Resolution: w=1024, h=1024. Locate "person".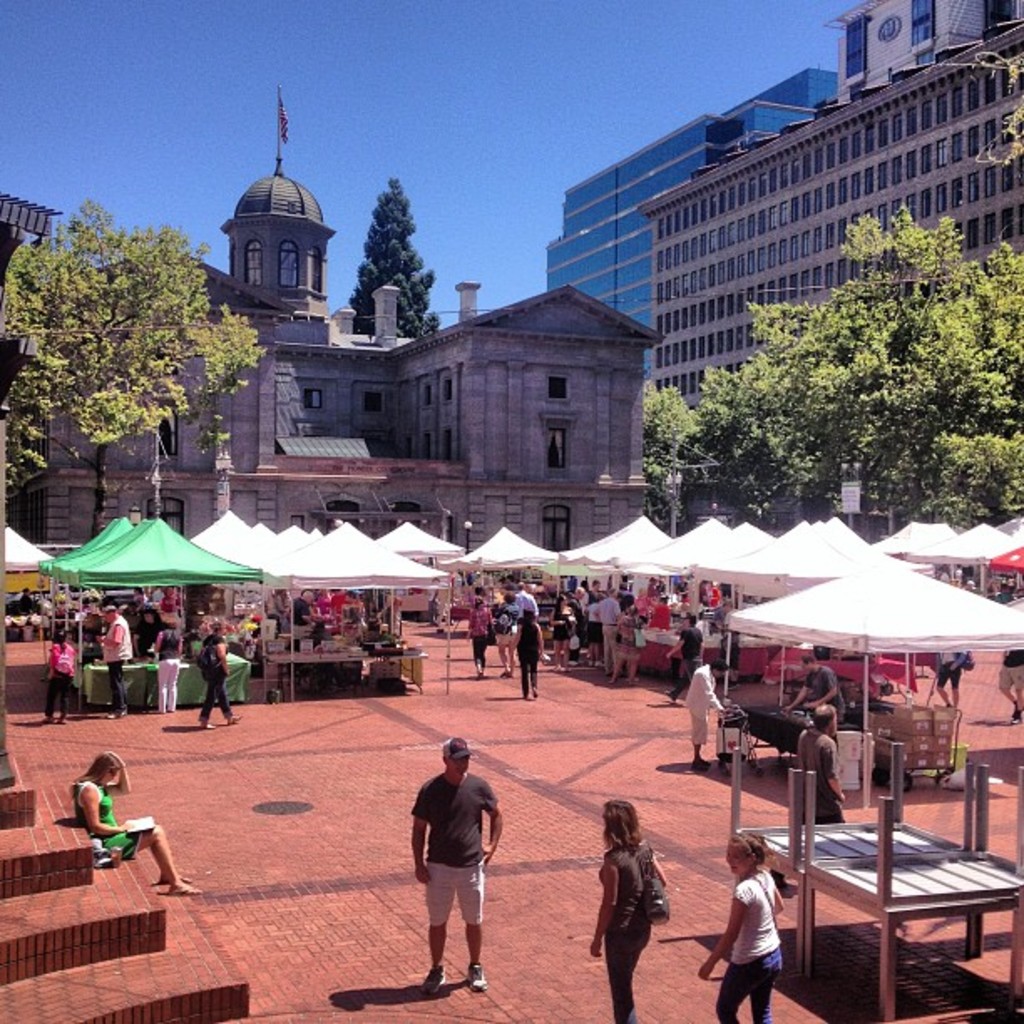
box=[808, 701, 855, 818].
